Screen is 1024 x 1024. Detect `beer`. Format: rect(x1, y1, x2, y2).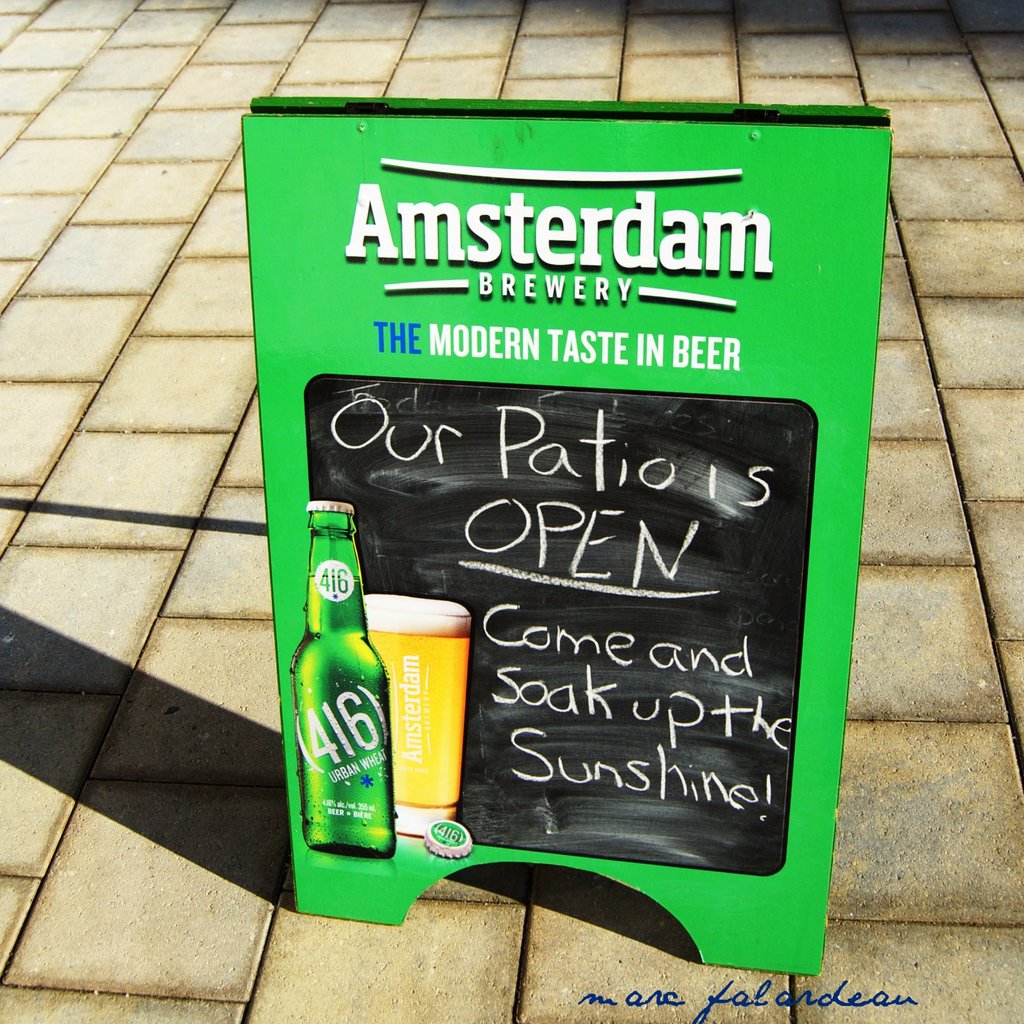
rect(300, 501, 392, 856).
